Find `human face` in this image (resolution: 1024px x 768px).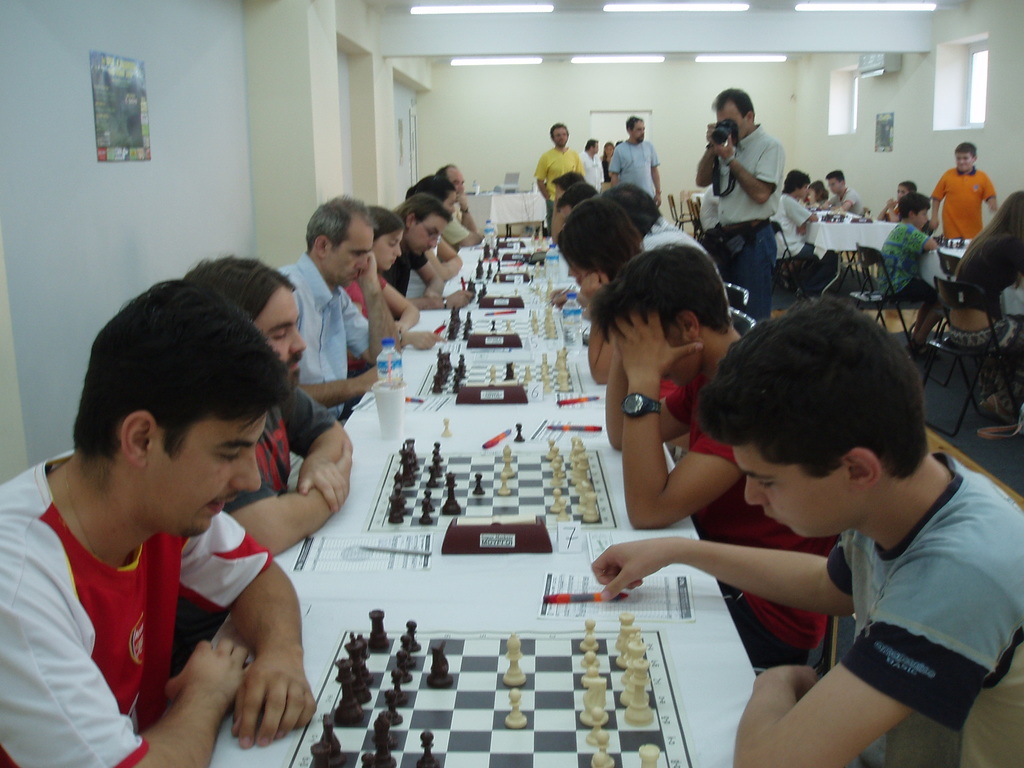
(561,202,571,222).
